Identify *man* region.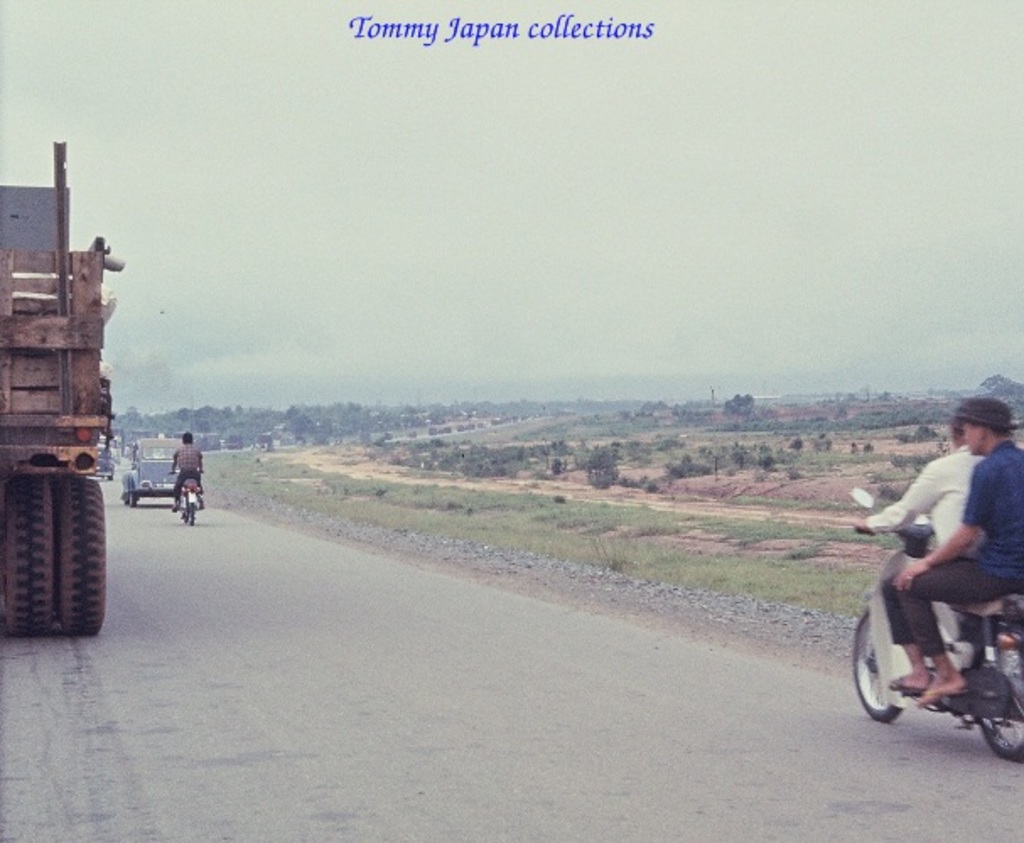
Region: pyautogui.locateOnScreen(843, 410, 1021, 708).
